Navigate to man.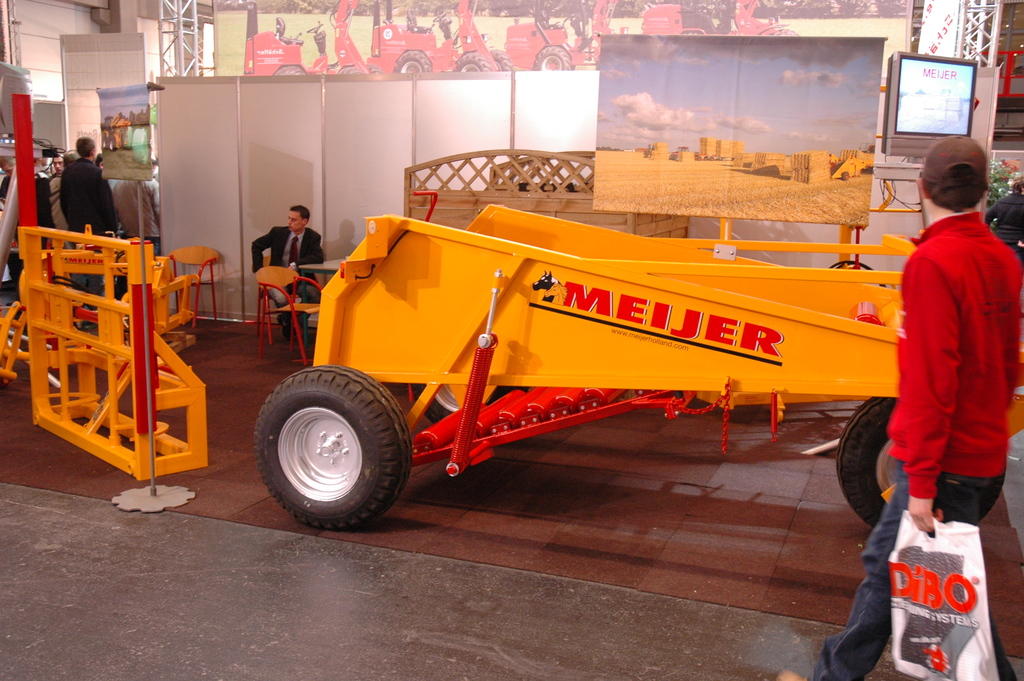
Navigation target: 250:204:326:340.
